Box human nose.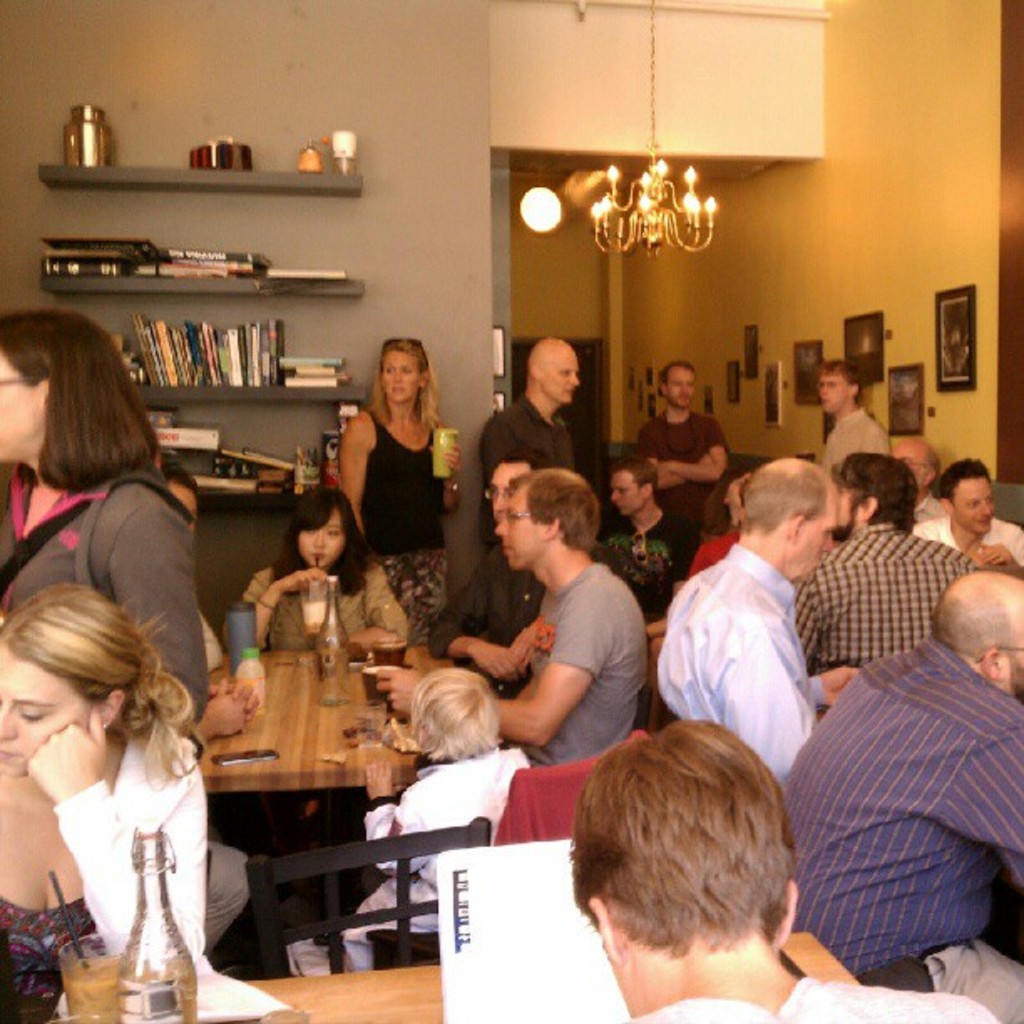
box(313, 527, 328, 547).
